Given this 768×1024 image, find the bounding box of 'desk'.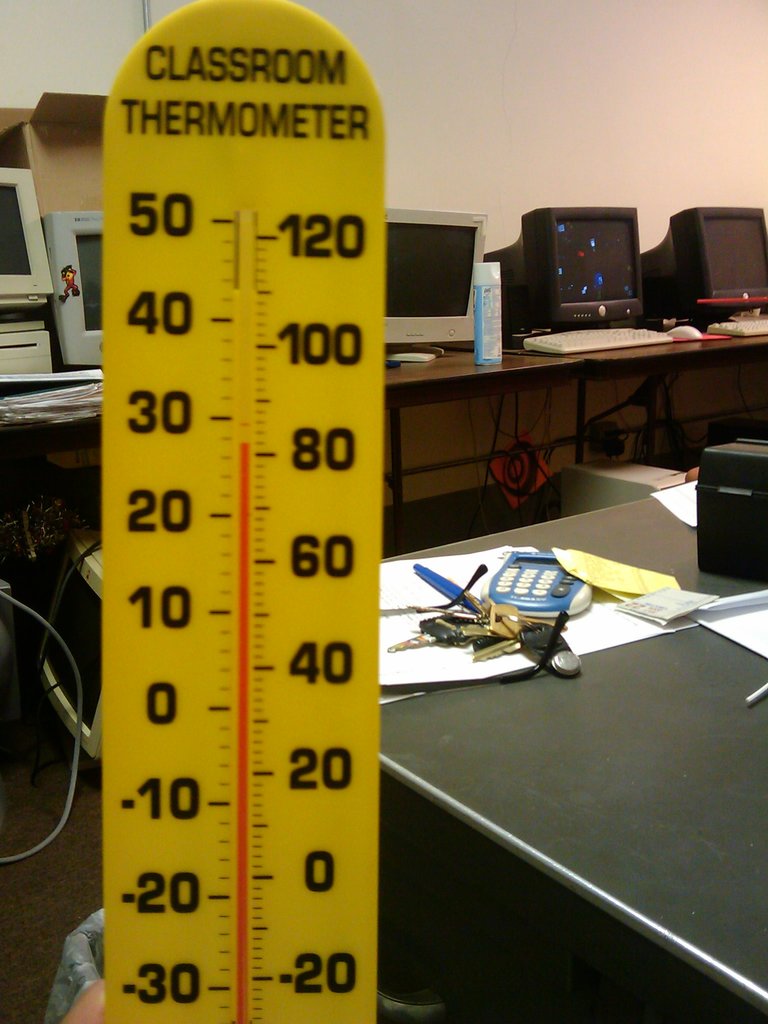
pyautogui.locateOnScreen(557, 324, 766, 465).
